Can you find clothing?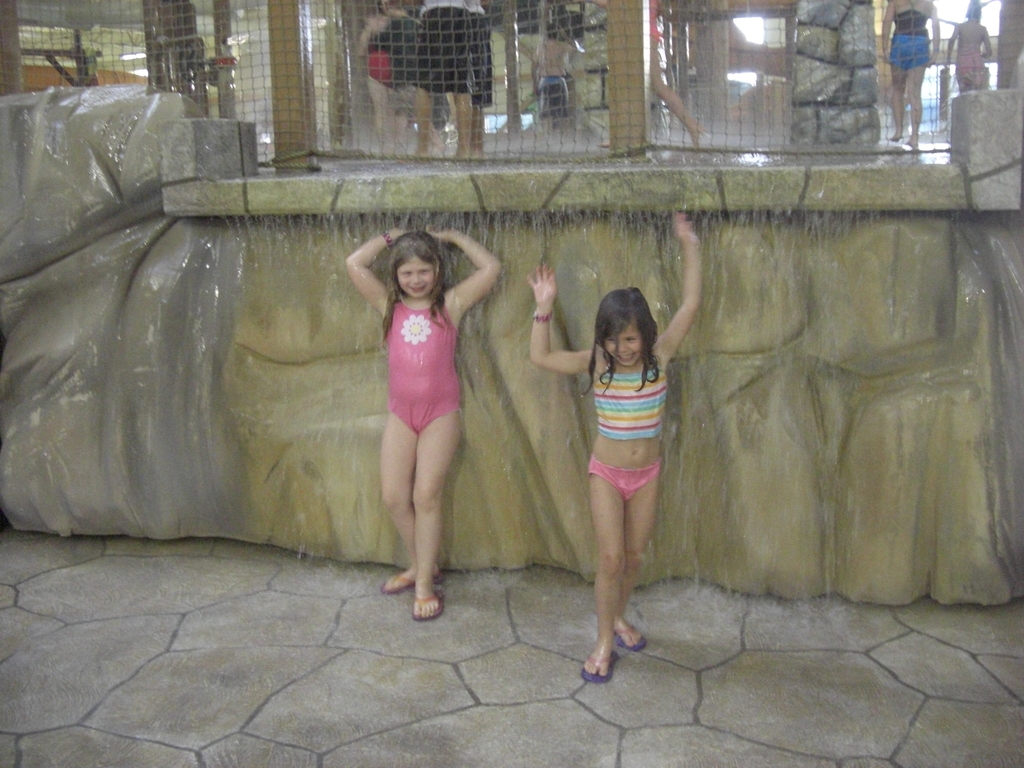
Yes, bounding box: [890,8,935,71].
